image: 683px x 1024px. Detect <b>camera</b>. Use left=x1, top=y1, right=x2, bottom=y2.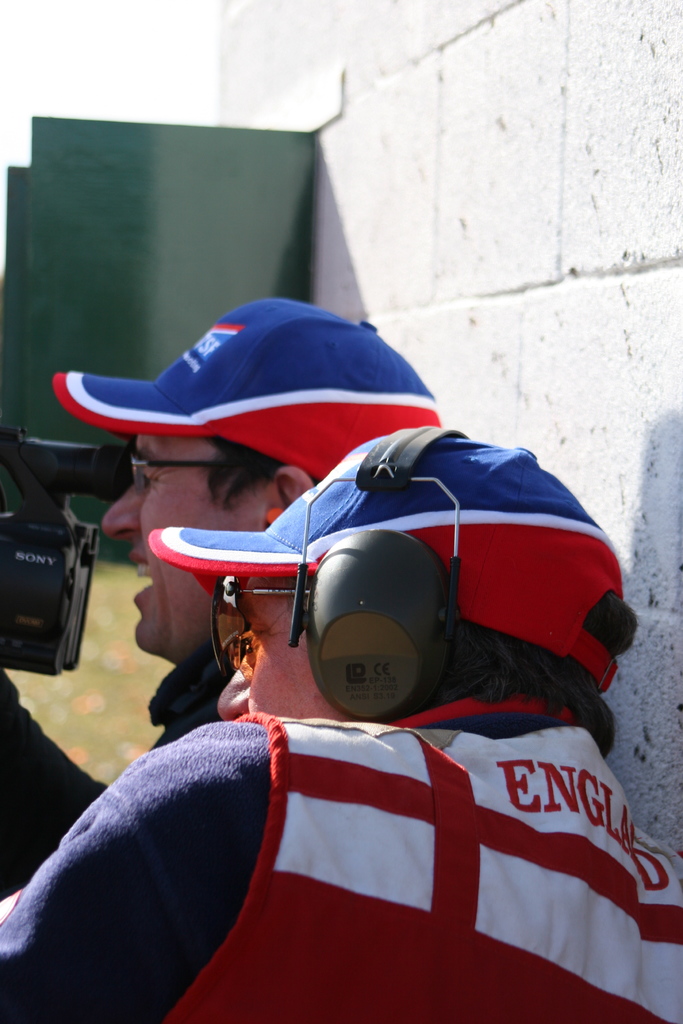
left=0, top=431, right=138, bottom=687.
